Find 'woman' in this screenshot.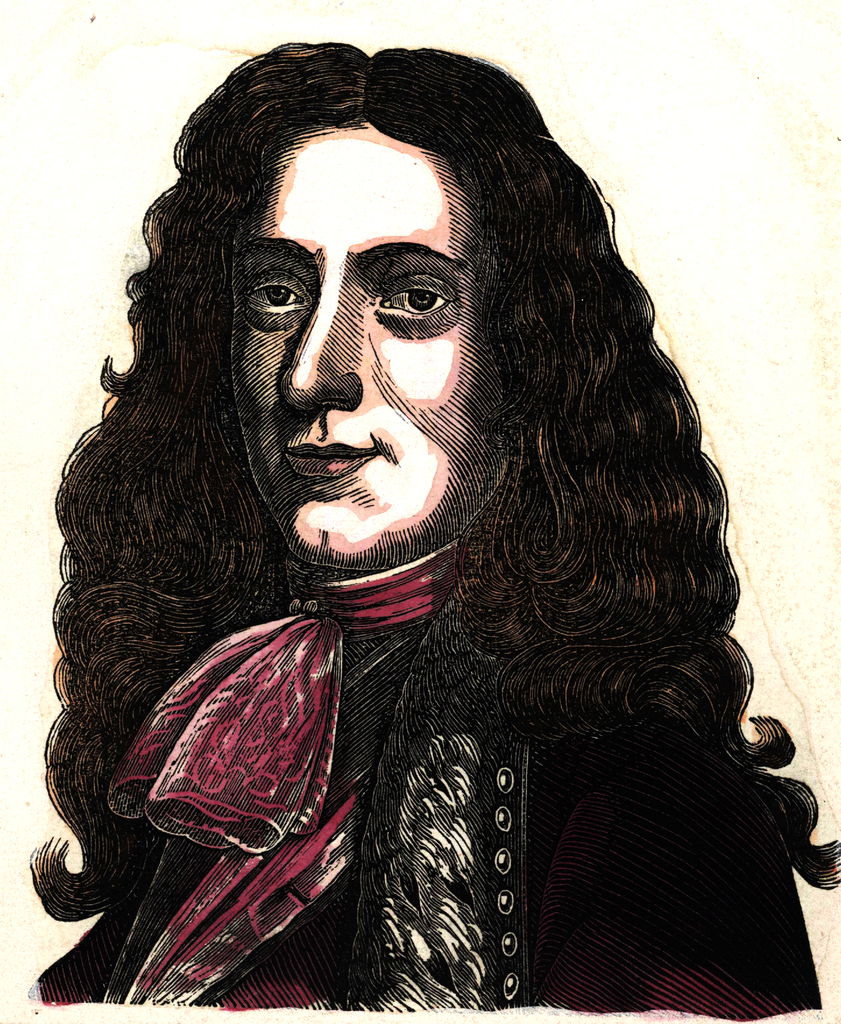
The bounding box for 'woman' is box(0, 41, 786, 977).
